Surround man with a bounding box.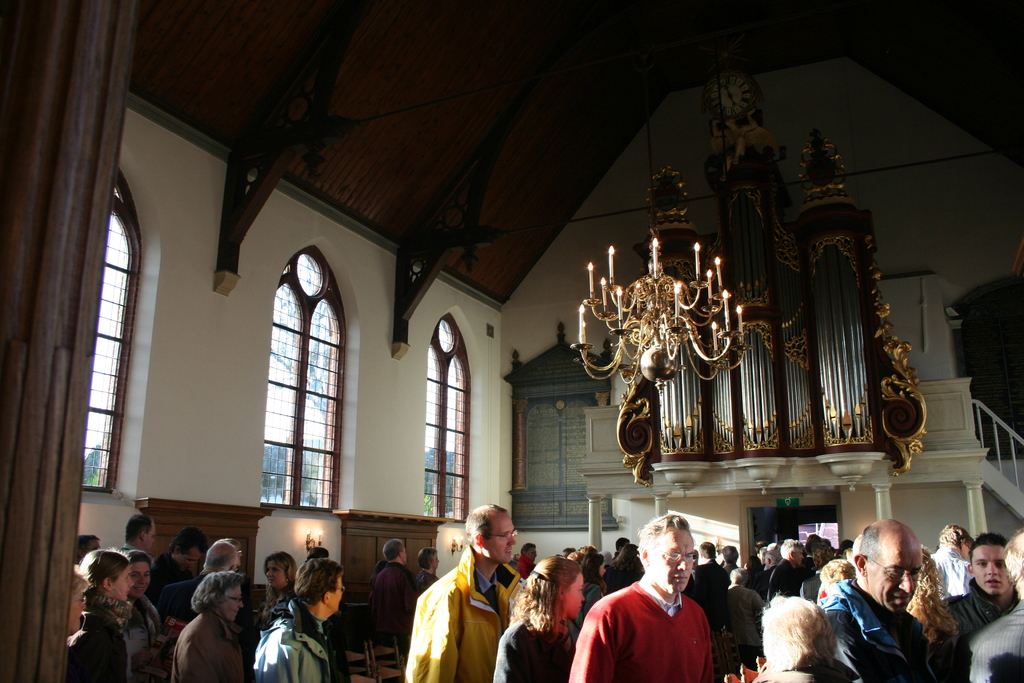
bbox=[931, 524, 969, 597].
